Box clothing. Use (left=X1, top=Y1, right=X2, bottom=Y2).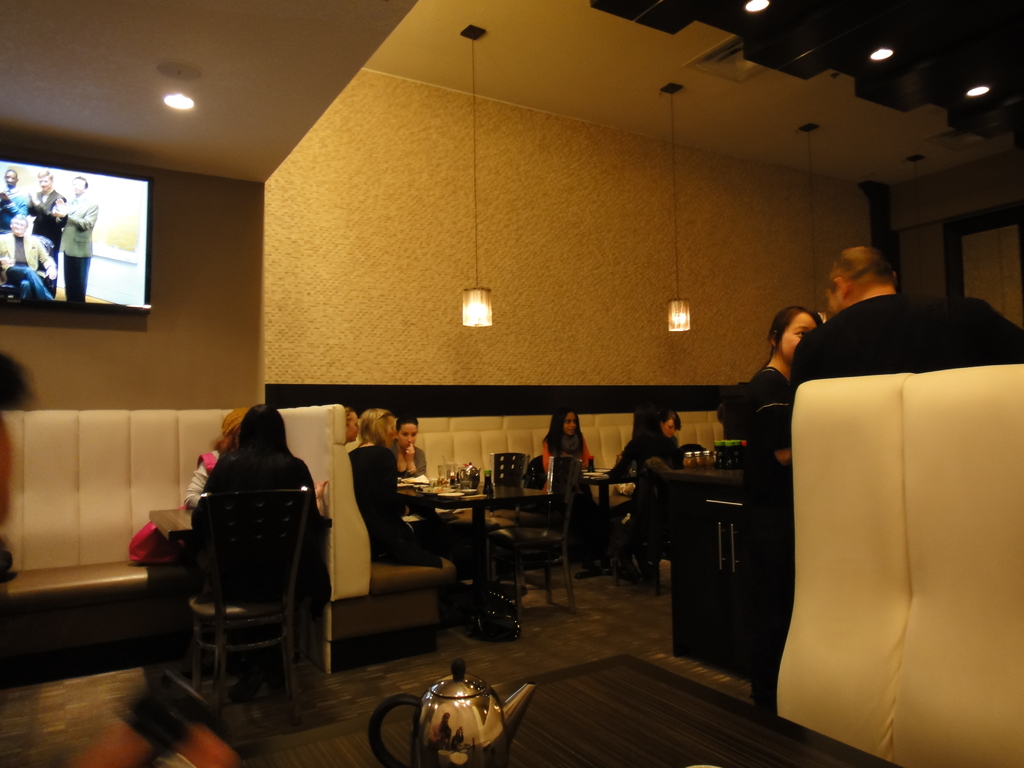
(left=181, top=445, right=220, bottom=504).
